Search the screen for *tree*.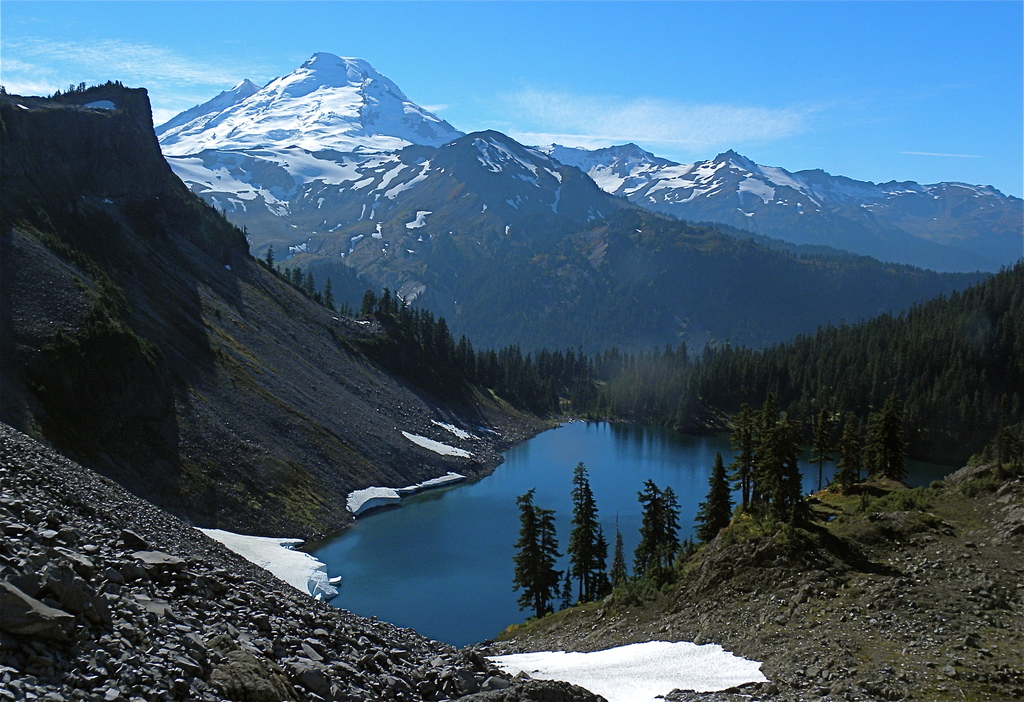
Found at 729, 433, 748, 511.
